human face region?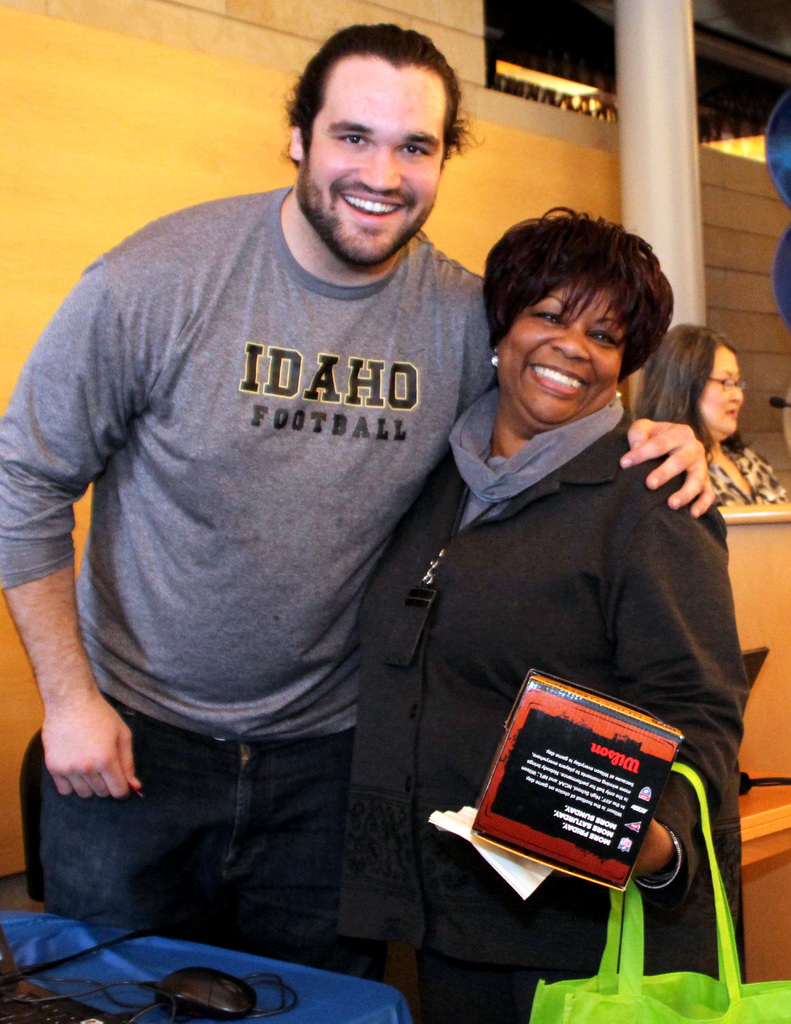
bbox=(295, 61, 443, 263)
